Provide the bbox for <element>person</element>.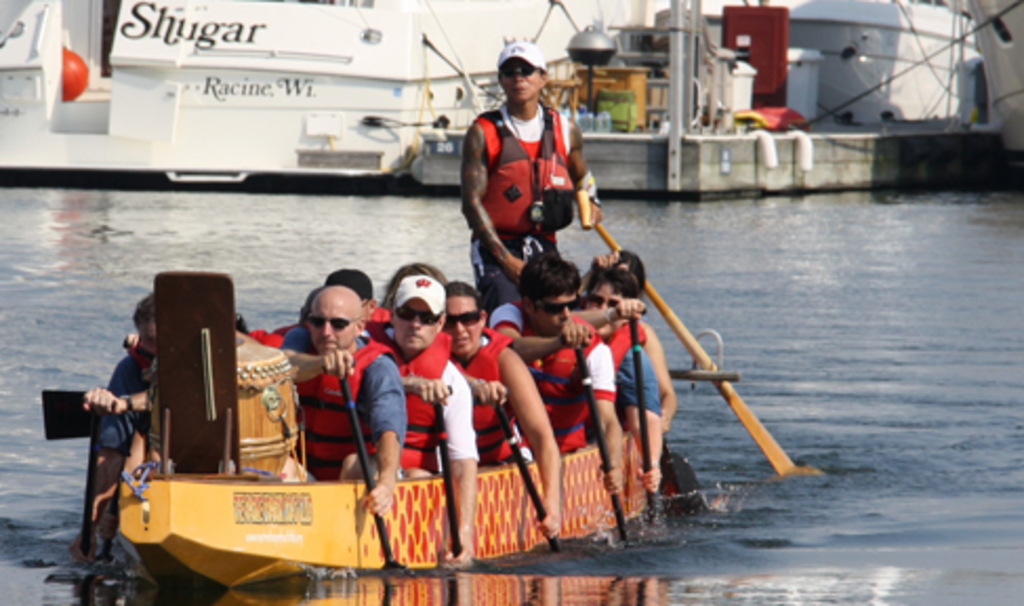
box(383, 276, 469, 572).
